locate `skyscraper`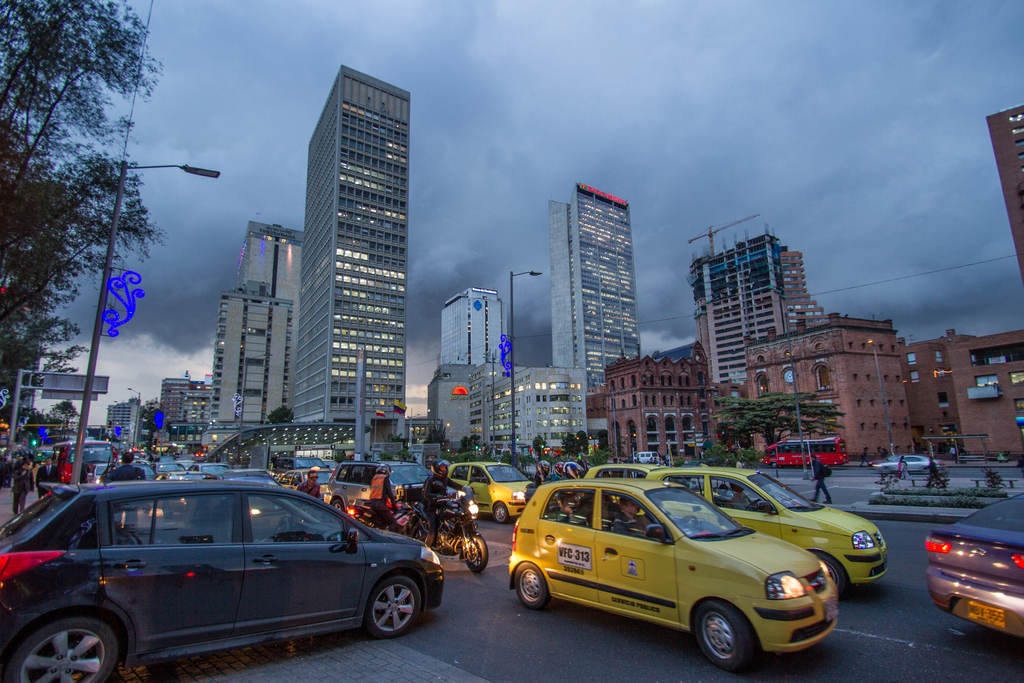
crop(236, 226, 304, 415)
